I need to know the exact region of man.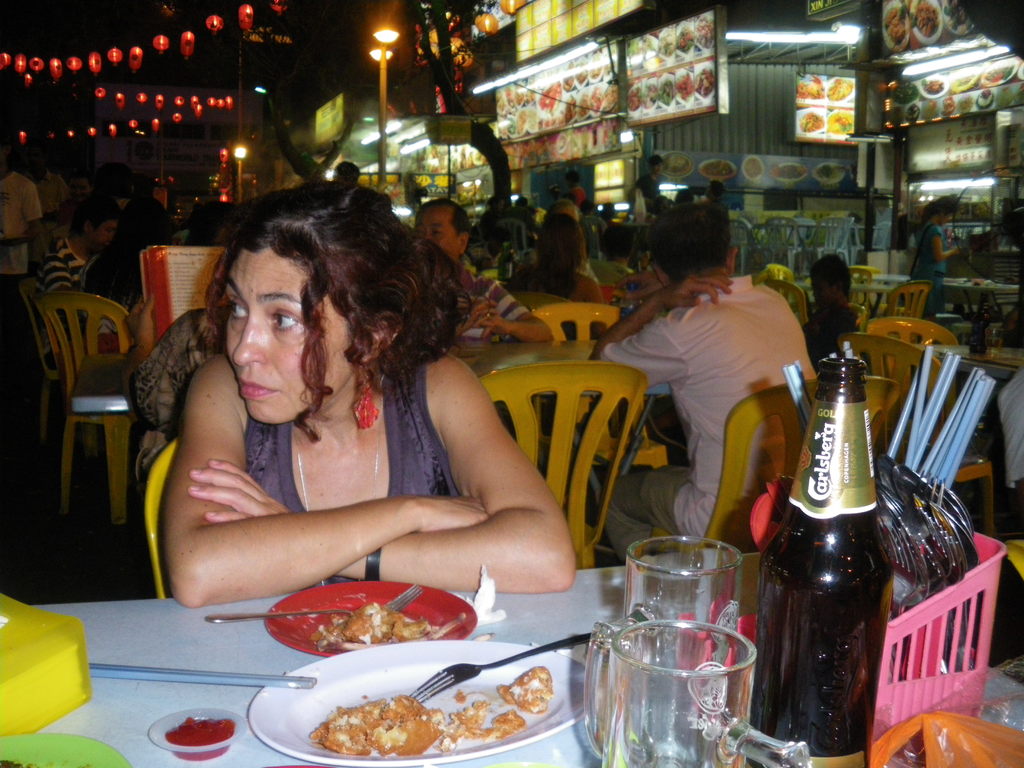
Region: box(33, 203, 120, 369).
